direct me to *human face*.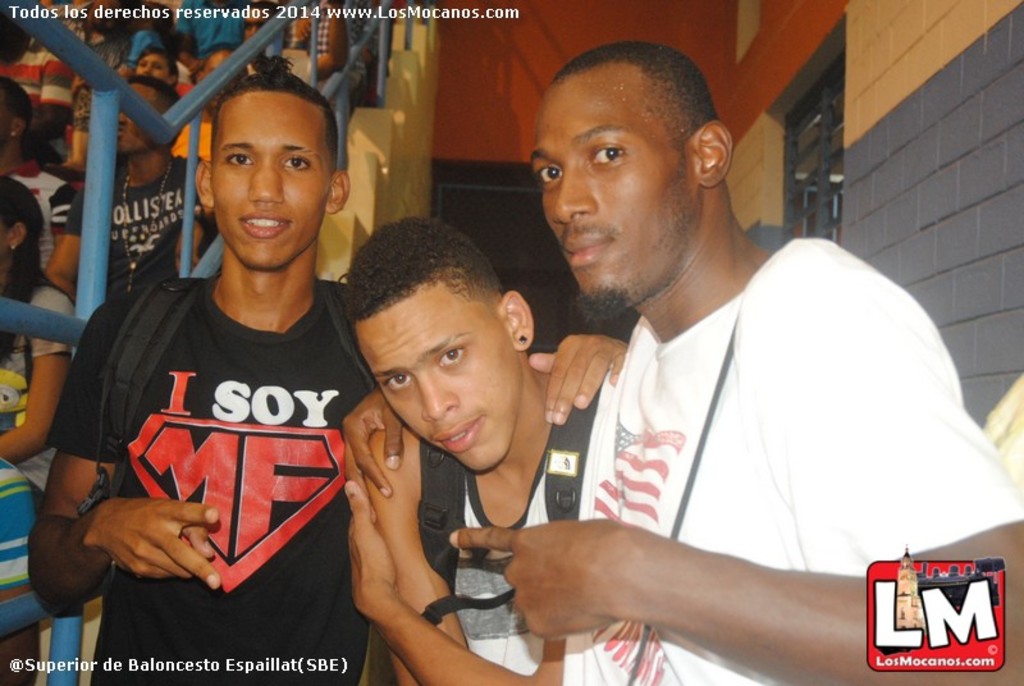
Direction: pyautogui.locateOnScreen(123, 81, 170, 148).
